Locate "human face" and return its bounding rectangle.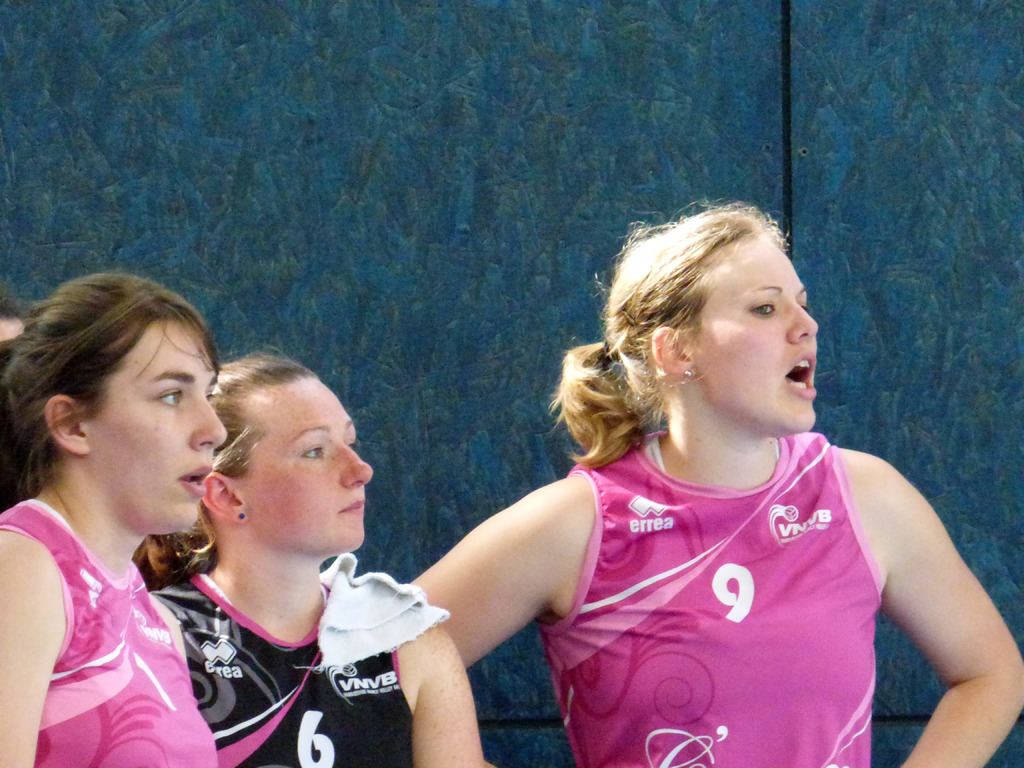
236, 381, 374, 549.
